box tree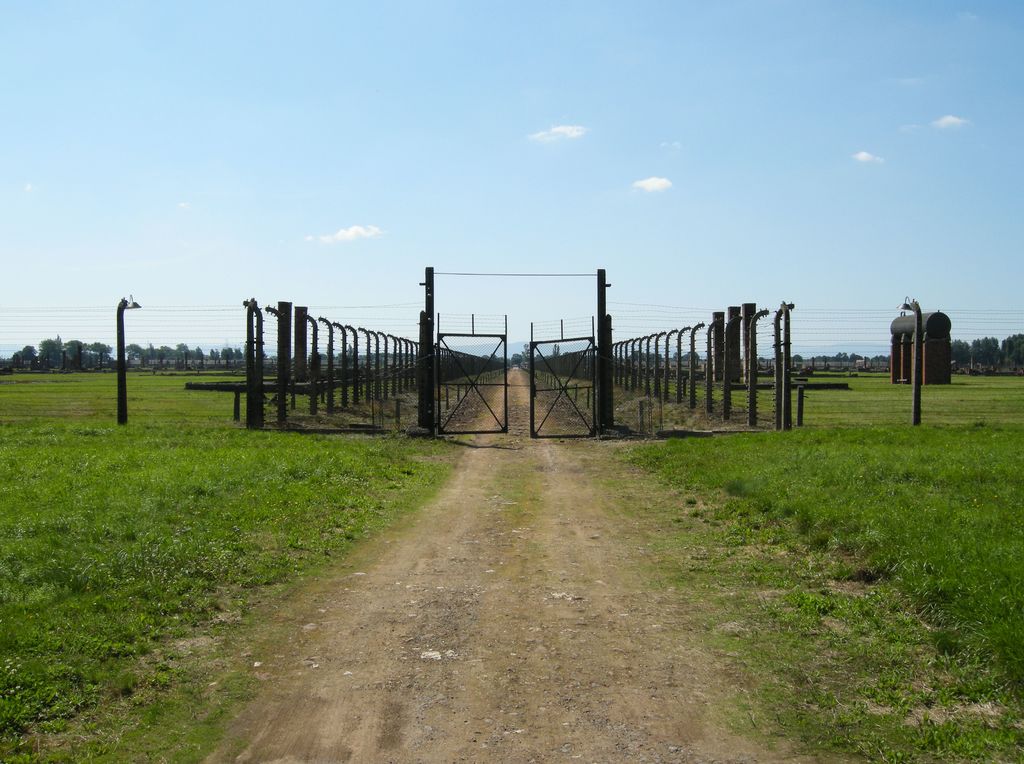
detection(970, 336, 1002, 362)
